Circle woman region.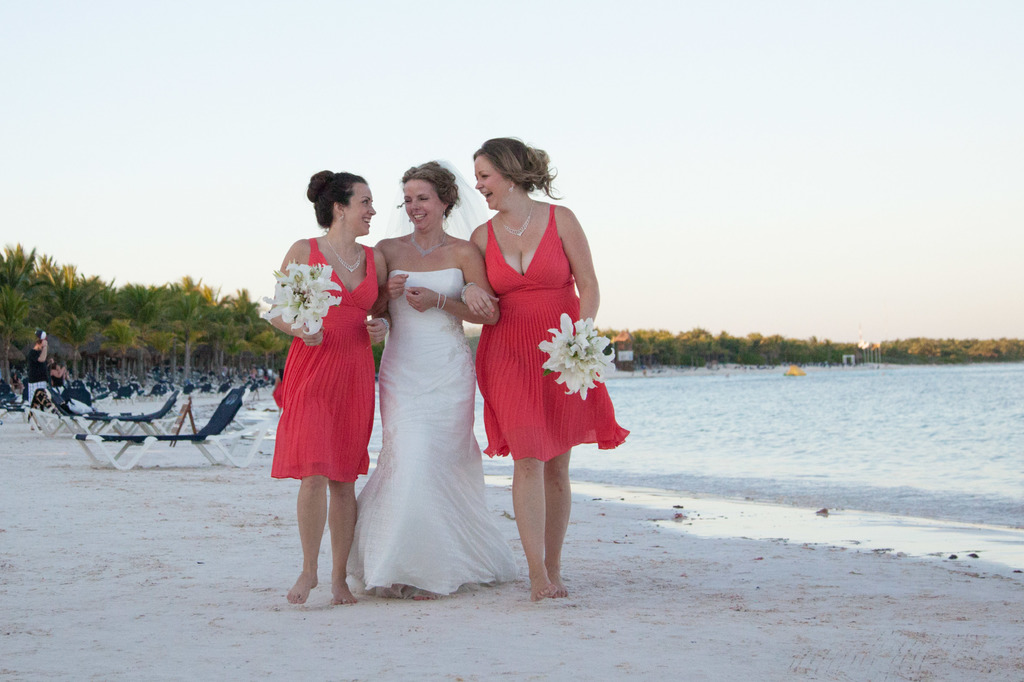
Region: x1=461 y1=137 x2=630 y2=601.
